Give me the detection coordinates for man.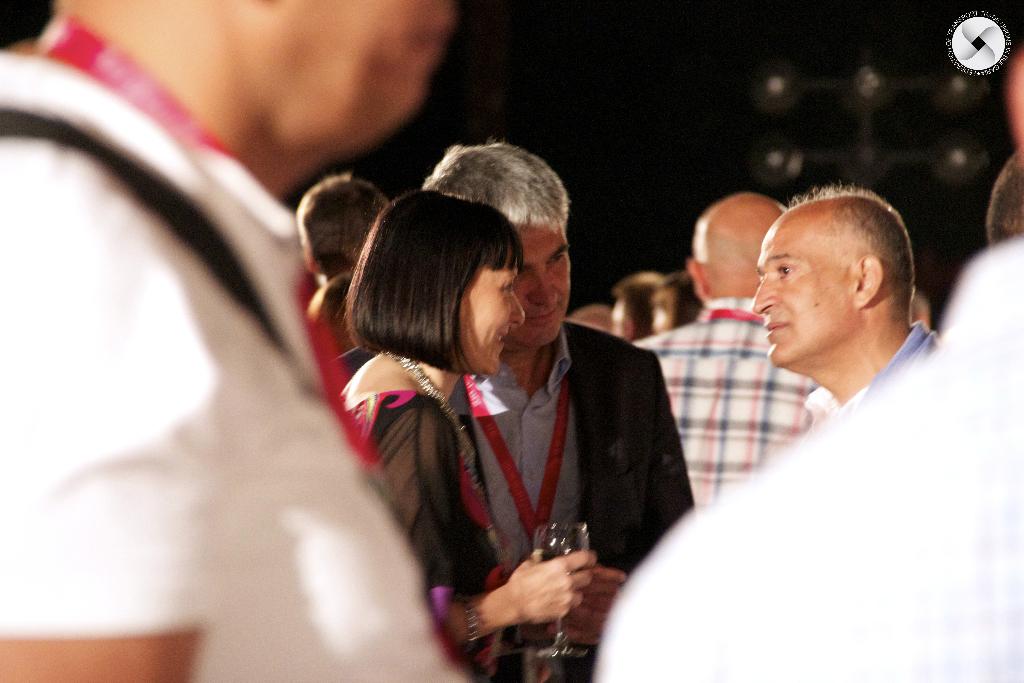
crop(586, 34, 1023, 682).
